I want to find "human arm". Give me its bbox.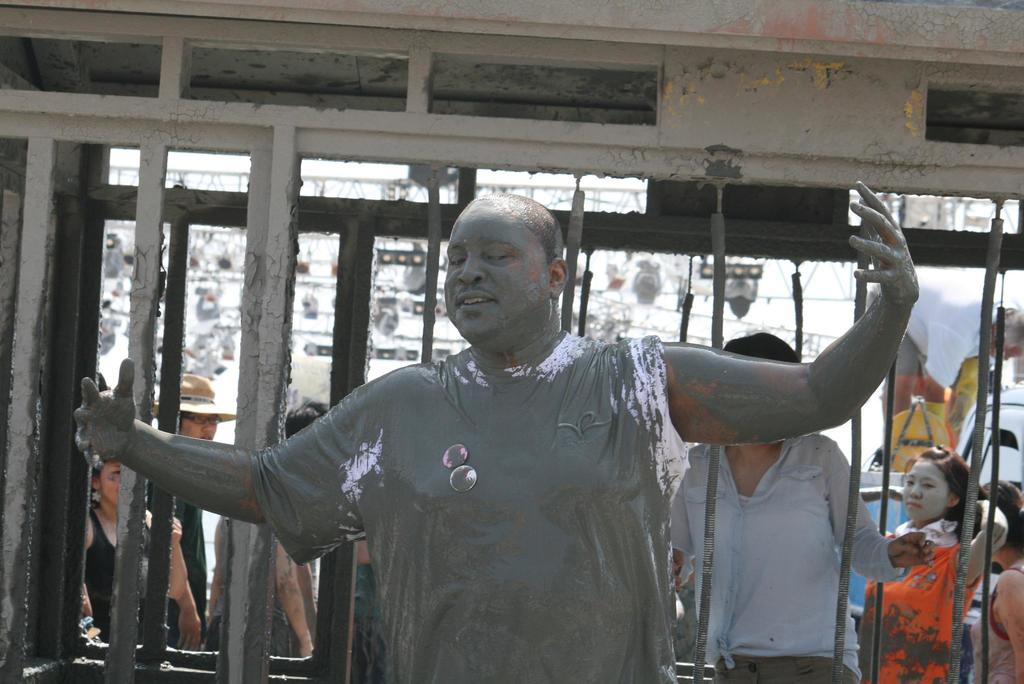
bbox=[828, 439, 942, 579].
